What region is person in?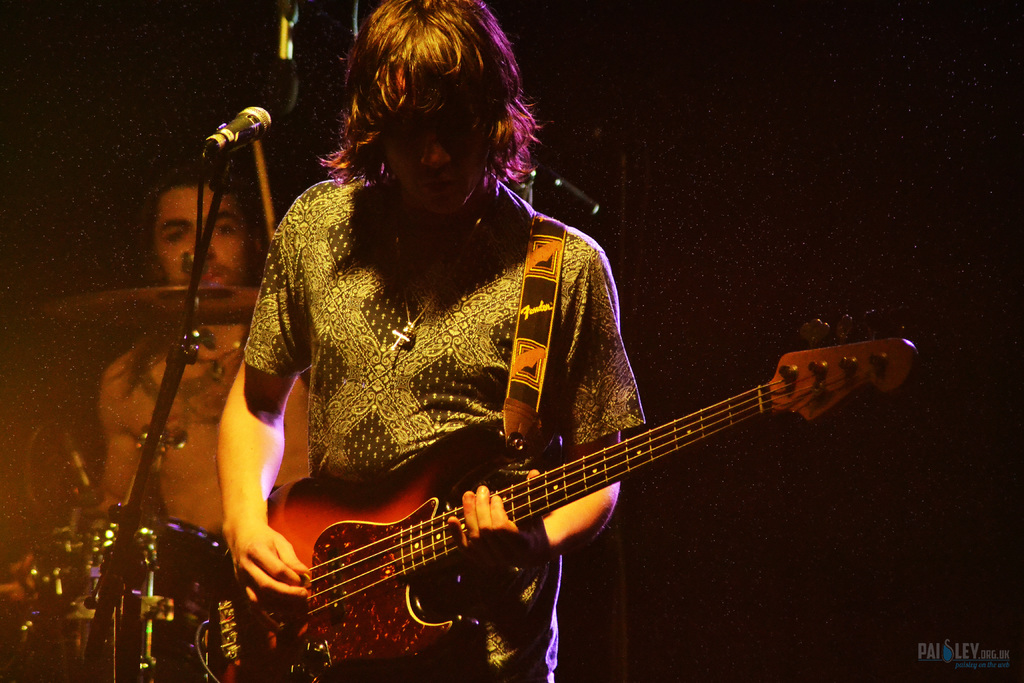
[left=250, top=31, right=669, bottom=641].
